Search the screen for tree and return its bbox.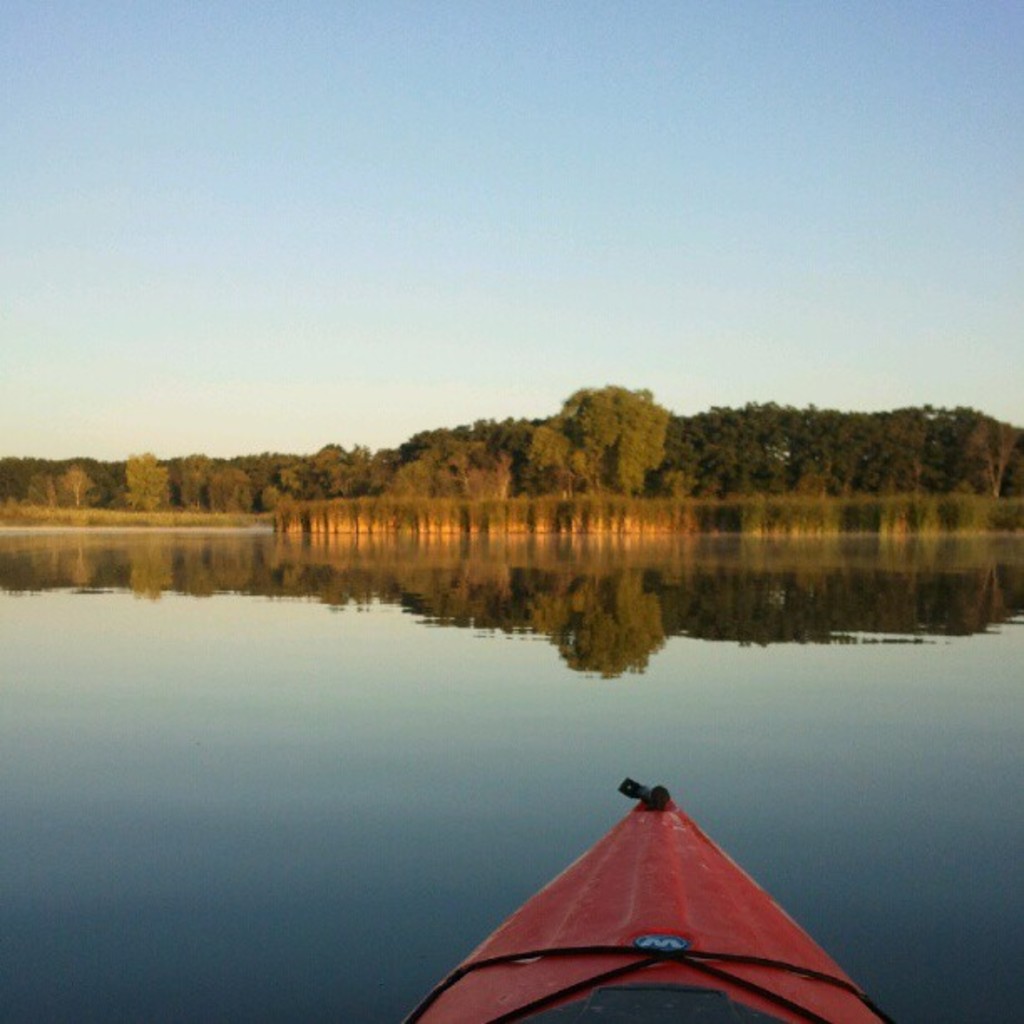
Found: {"x1": 122, "y1": 452, "x2": 179, "y2": 517}.
